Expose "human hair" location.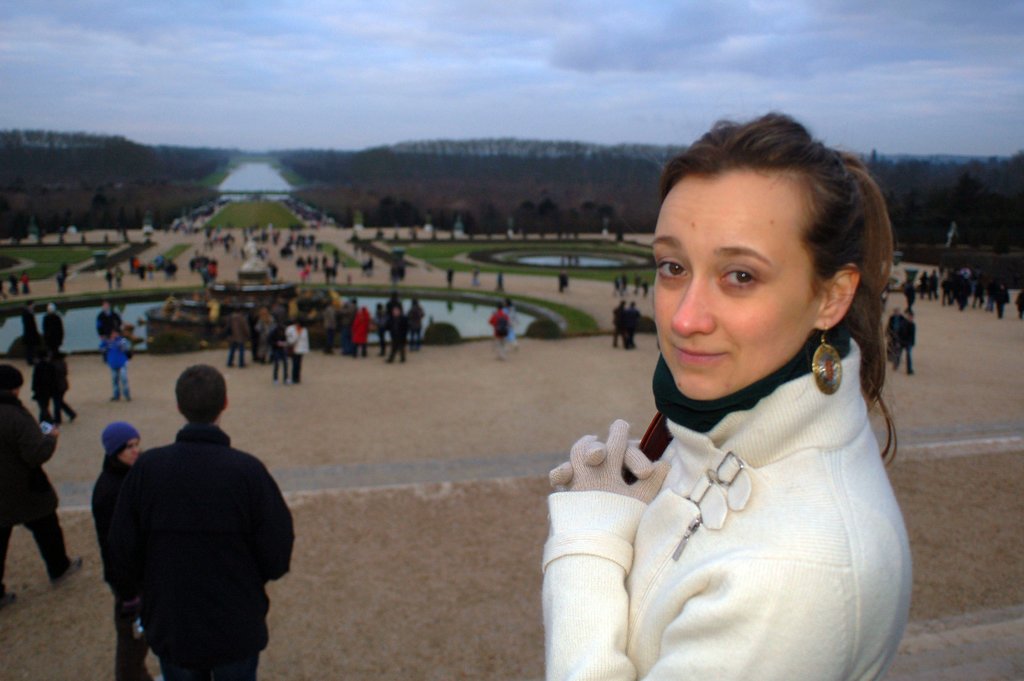
Exposed at bbox=(657, 106, 901, 470).
